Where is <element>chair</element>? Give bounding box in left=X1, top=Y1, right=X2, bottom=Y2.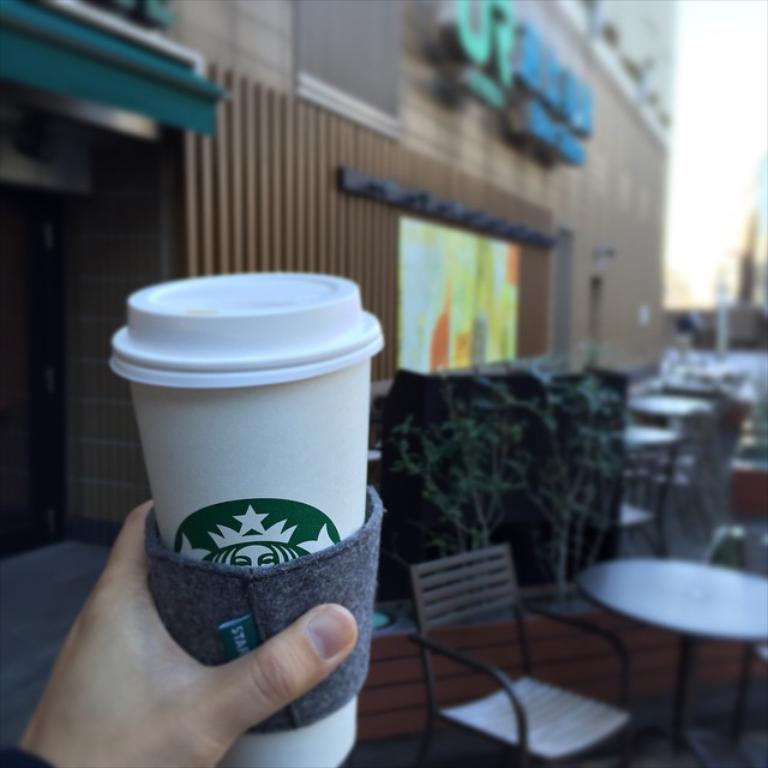
left=400, top=542, right=643, bottom=767.
